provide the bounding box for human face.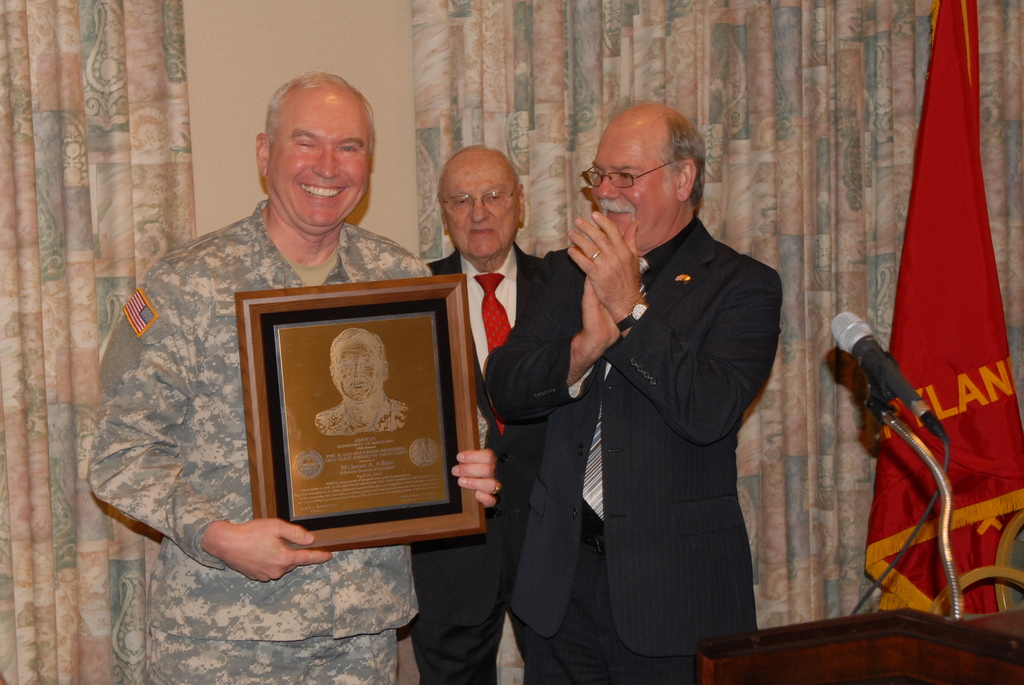
rect(339, 340, 378, 403).
